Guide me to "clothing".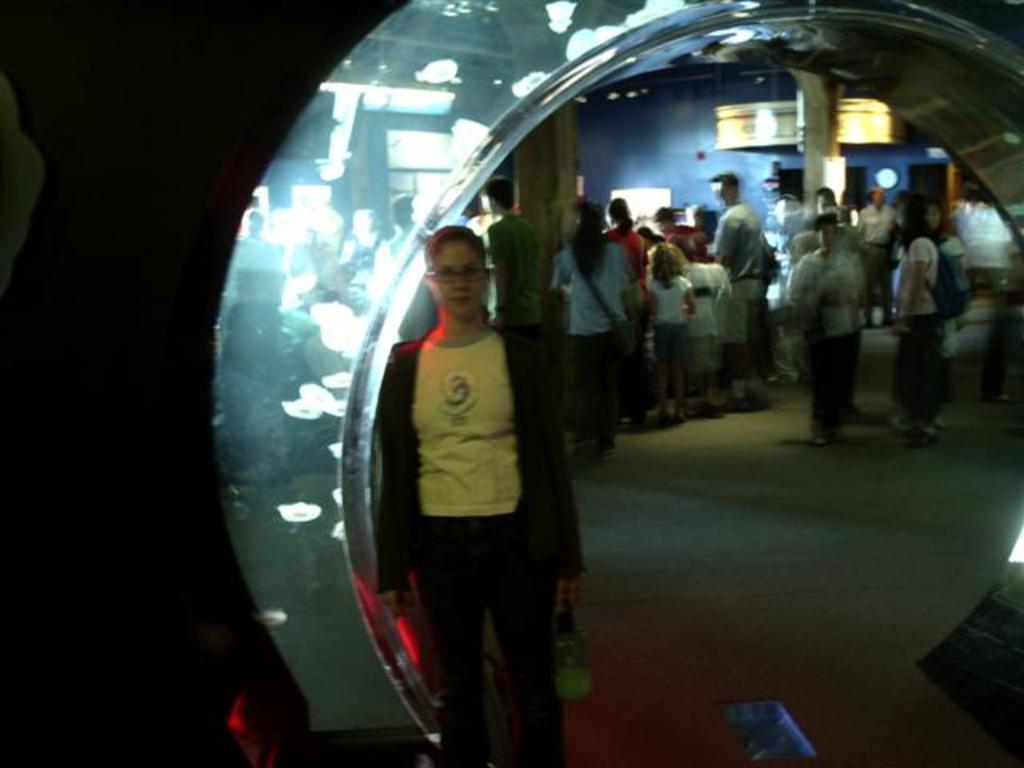
Guidance: l=698, t=197, r=773, b=378.
